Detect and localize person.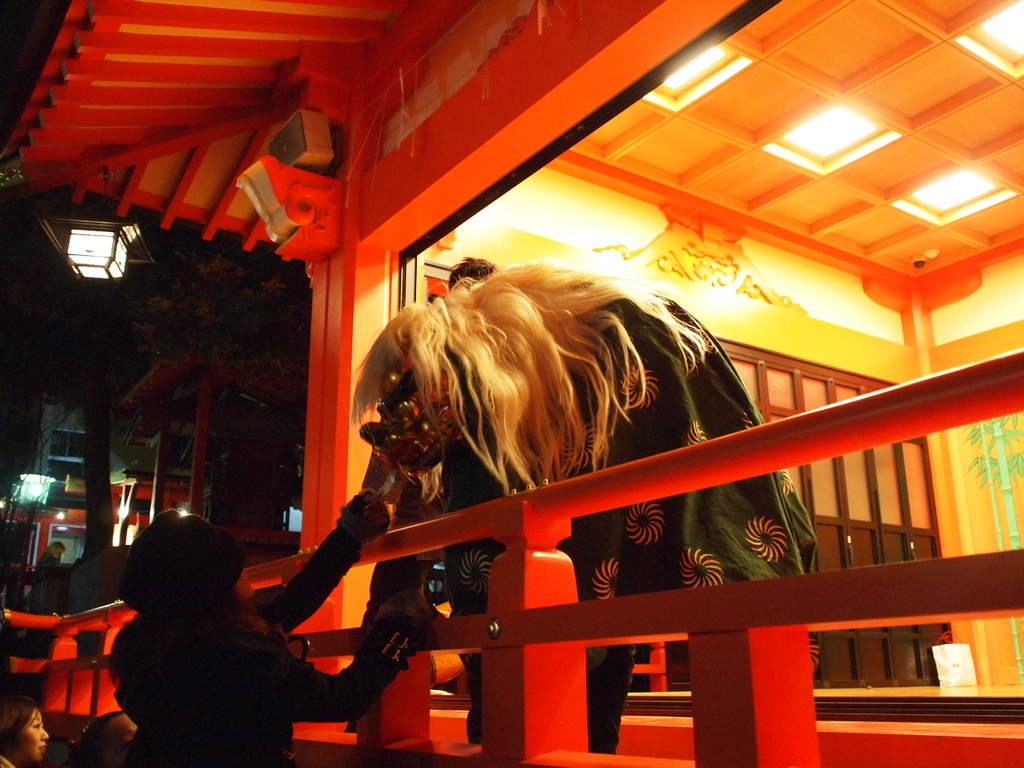
Localized at rect(28, 537, 66, 612).
